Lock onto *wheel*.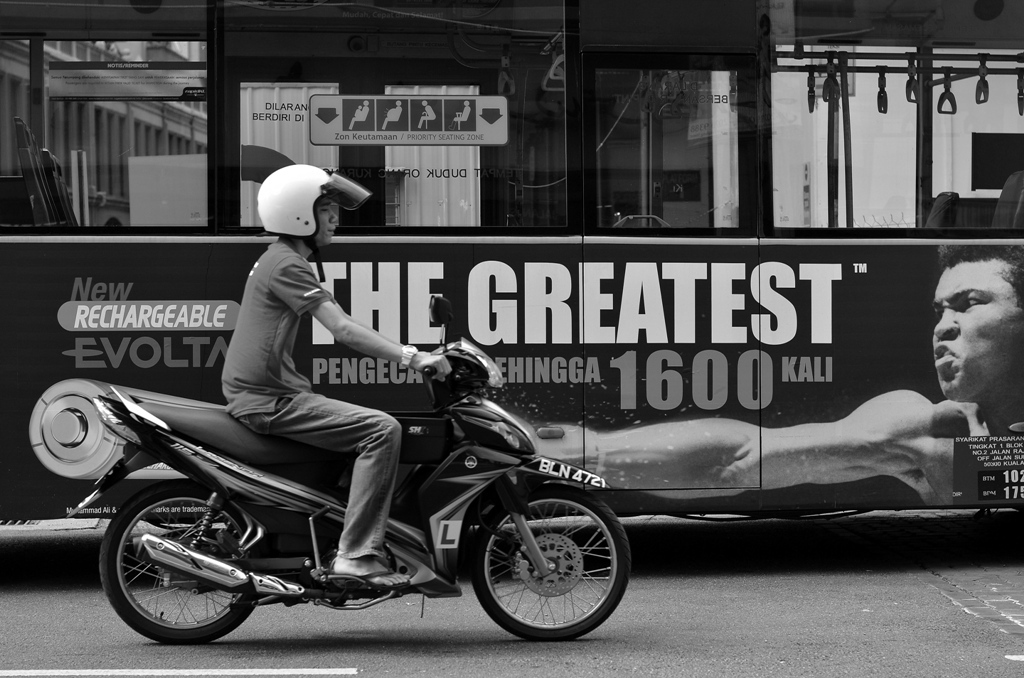
Locked: l=463, t=491, r=633, b=638.
